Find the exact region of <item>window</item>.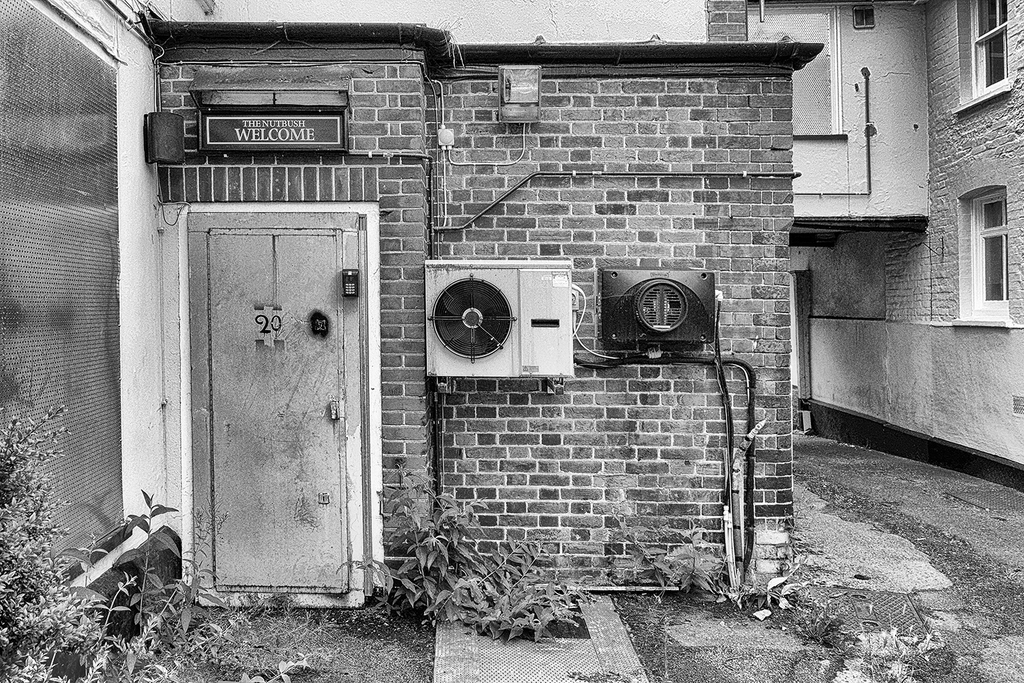
Exact region: bbox=[971, 189, 1016, 290].
